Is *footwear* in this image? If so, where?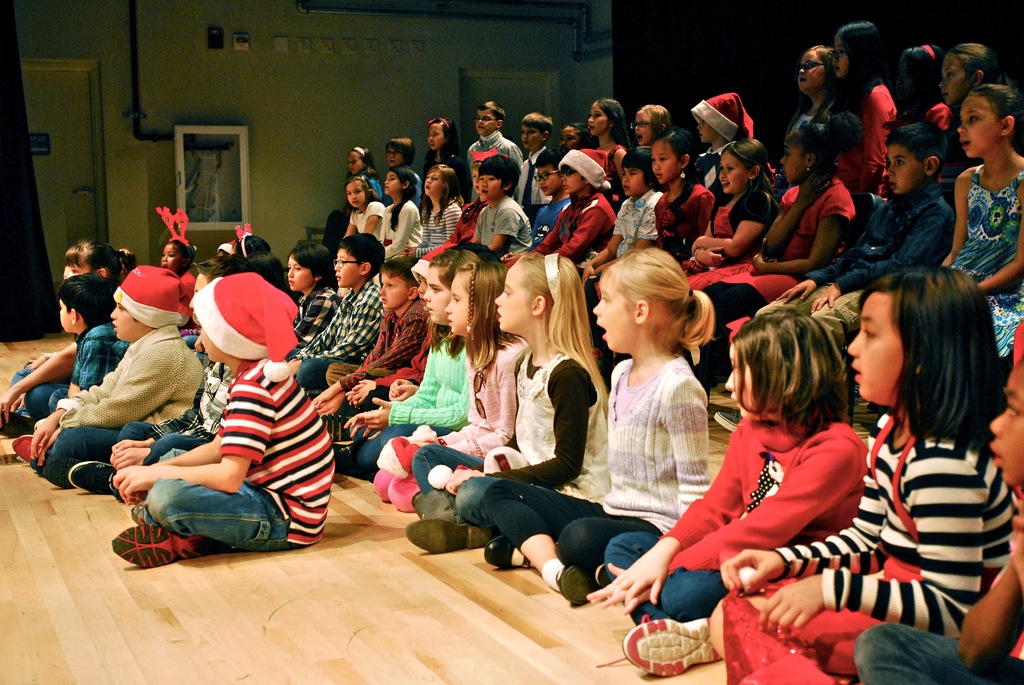
Yes, at select_region(8, 430, 47, 467).
